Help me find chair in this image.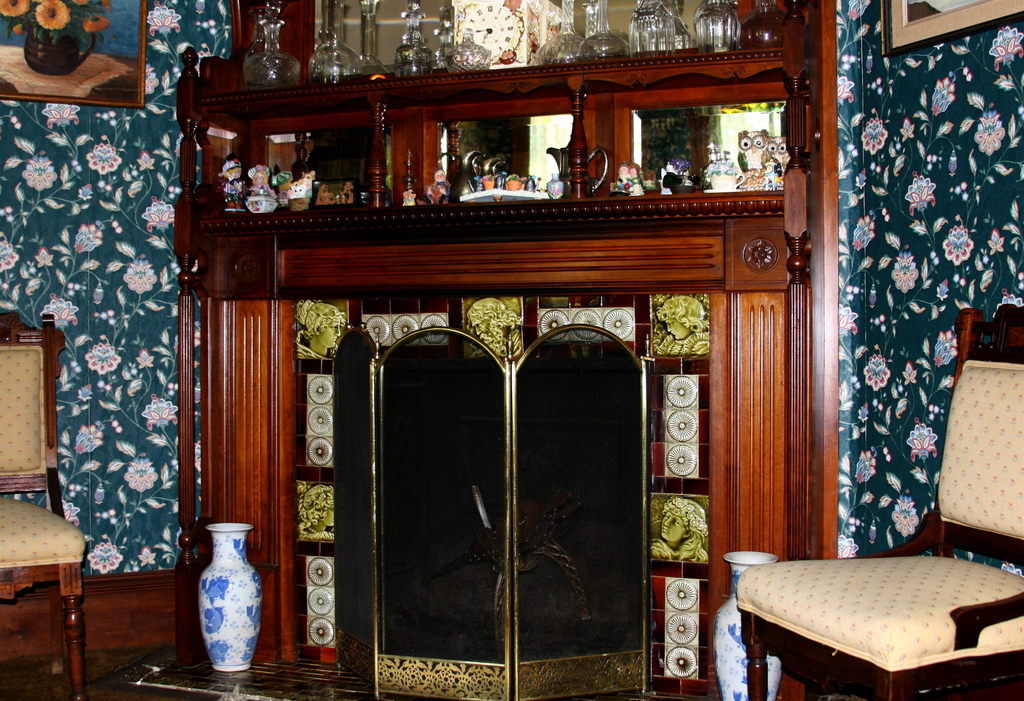
Found it: box=[0, 314, 88, 700].
